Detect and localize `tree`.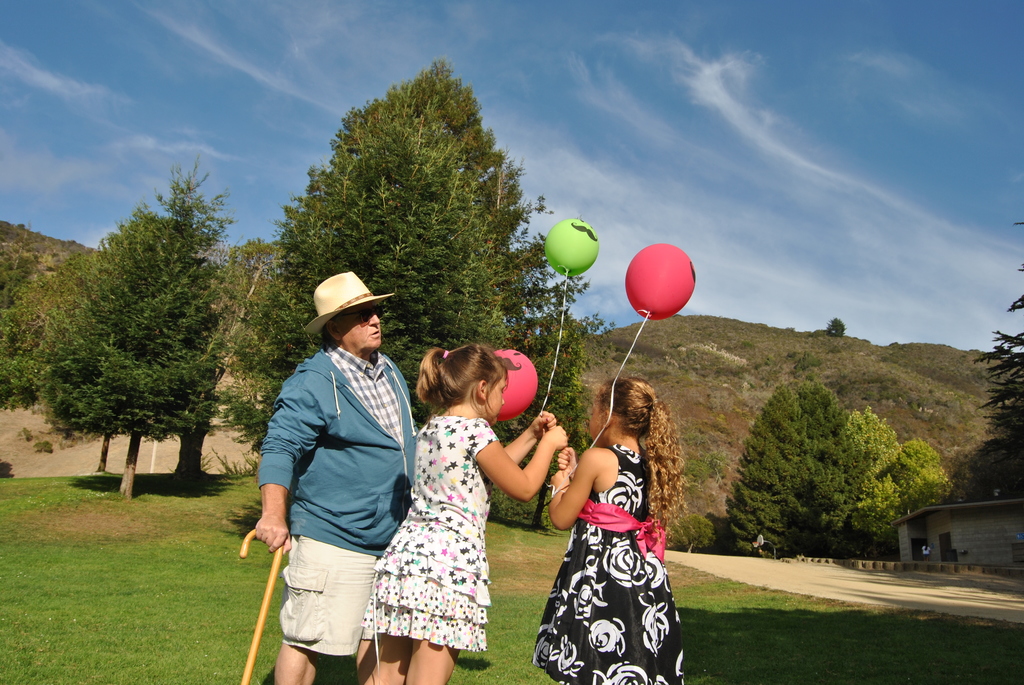
Localized at {"x1": 0, "y1": 236, "x2": 52, "y2": 417}.
